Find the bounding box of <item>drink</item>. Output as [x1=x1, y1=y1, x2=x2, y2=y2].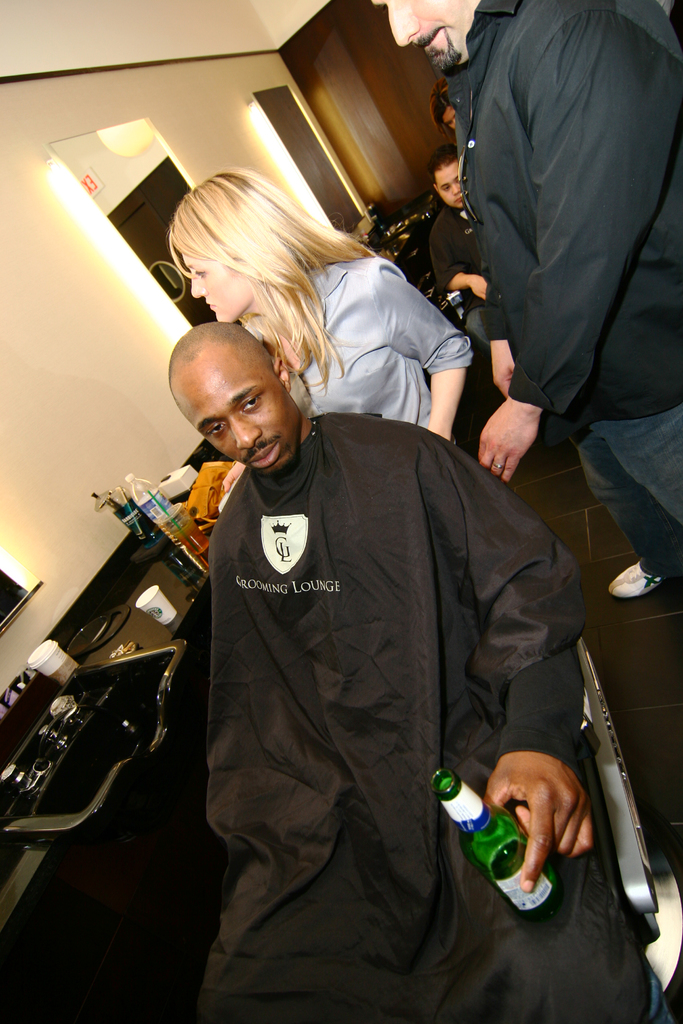
[x1=437, y1=772, x2=561, y2=921].
